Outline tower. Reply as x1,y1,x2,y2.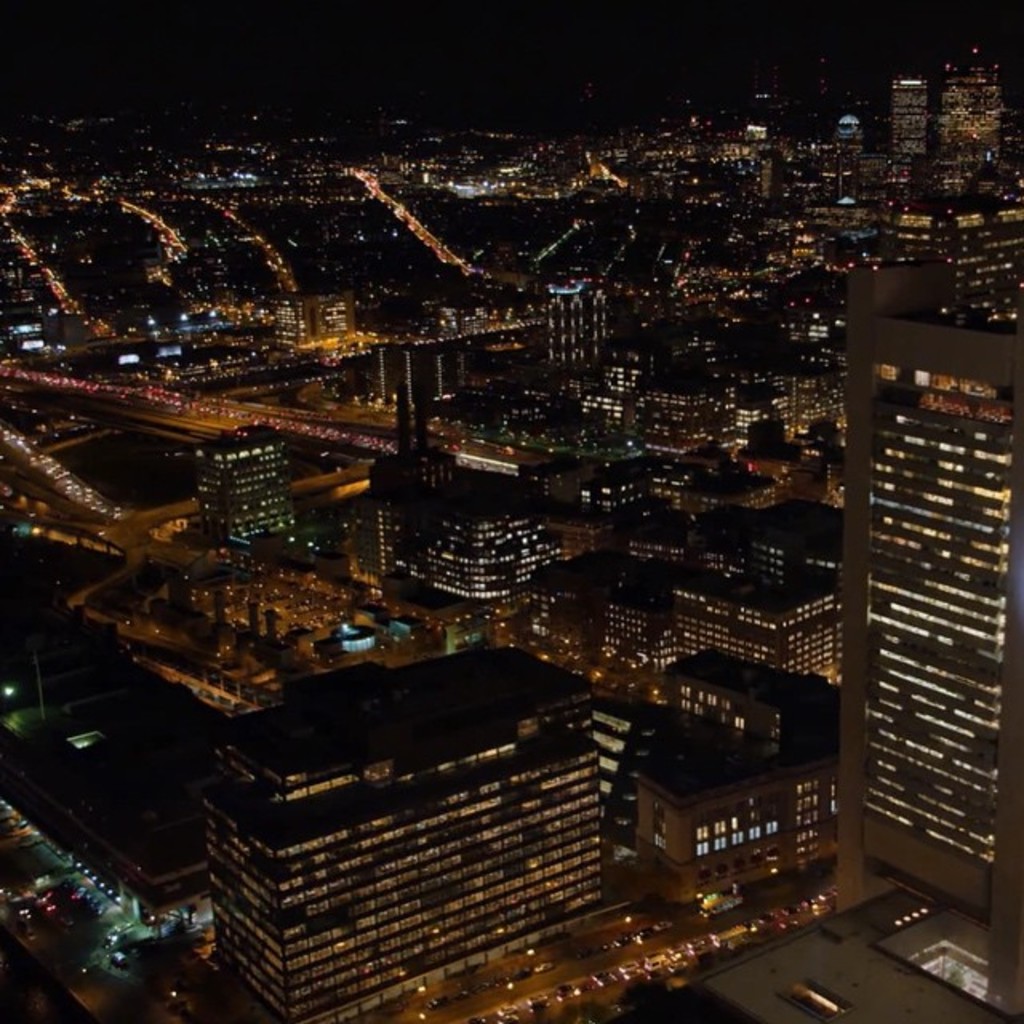
197,427,301,549.
